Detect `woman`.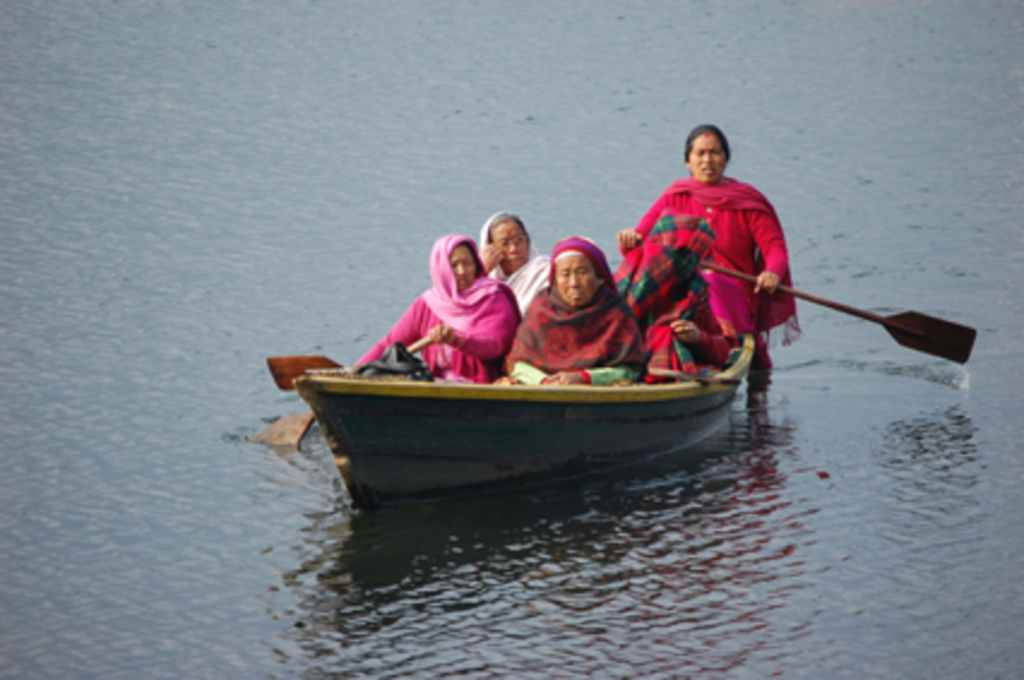
Detected at select_region(502, 231, 649, 380).
